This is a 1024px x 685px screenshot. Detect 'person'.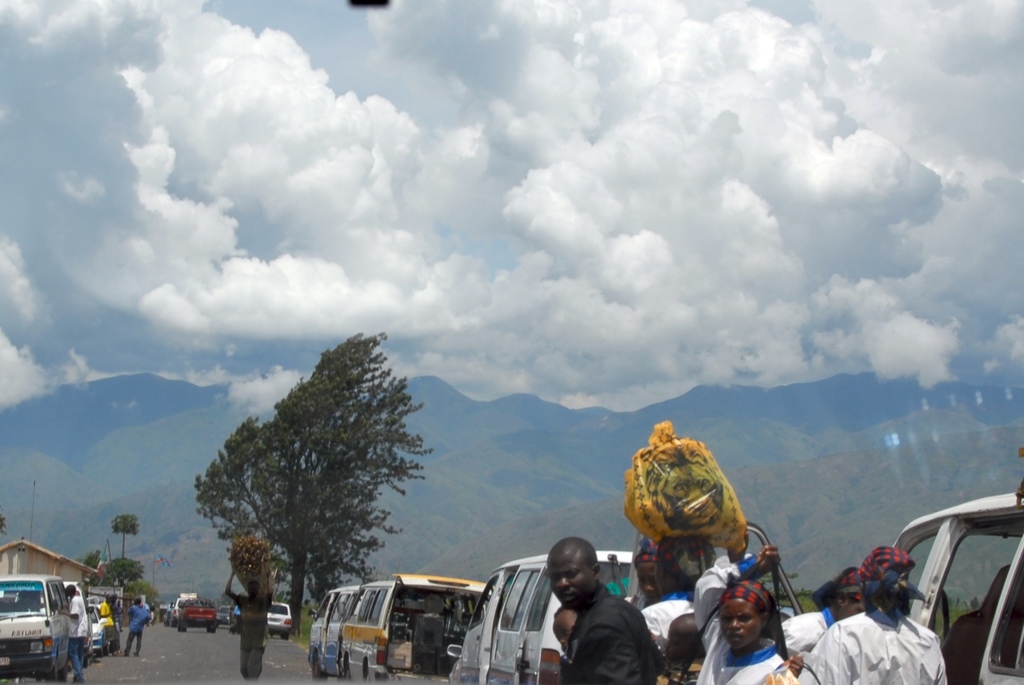
[left=129, top=597, right=148, bottom=659].
